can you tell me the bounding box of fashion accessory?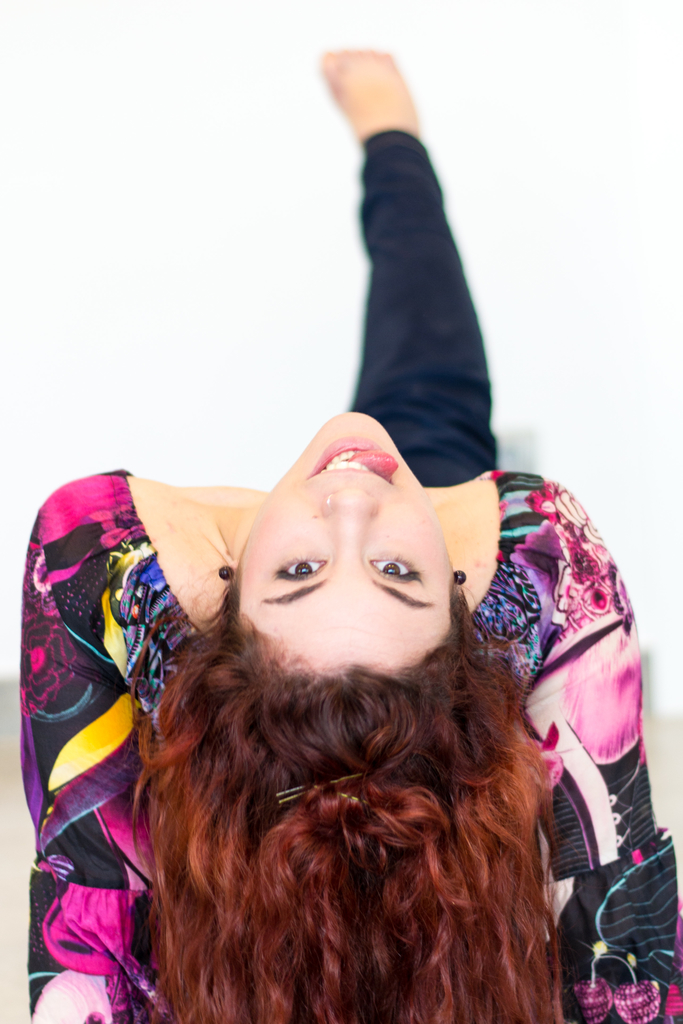
281, 769, 367, 826.
